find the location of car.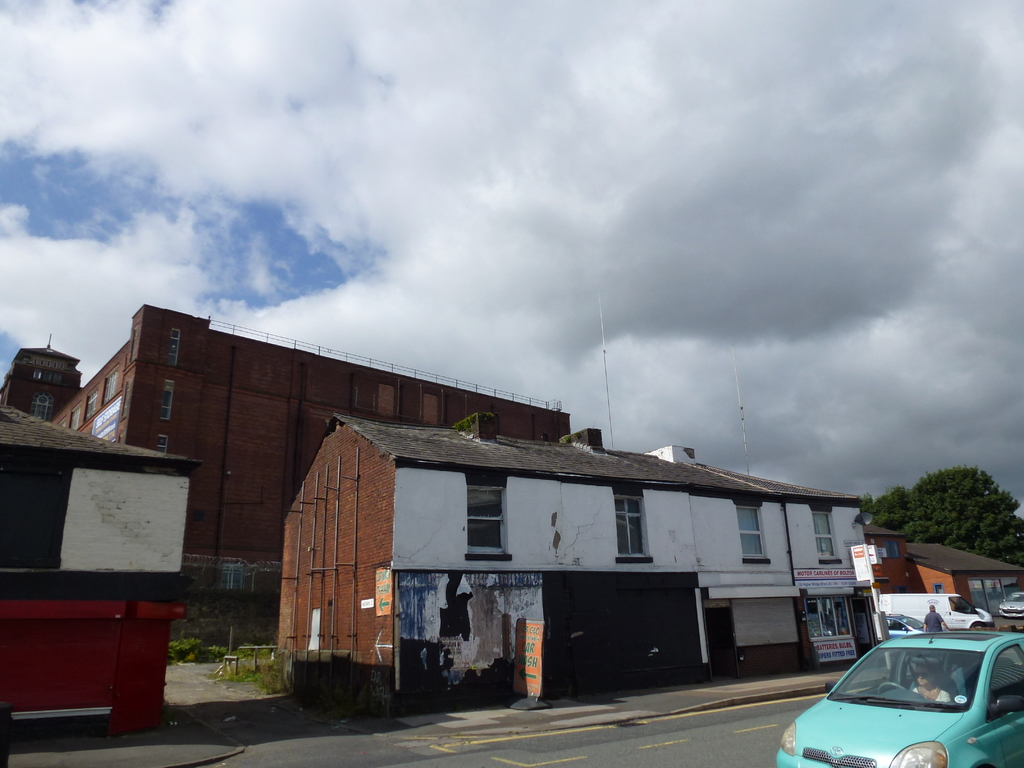
Location: (left=999, top=595, right=1023, bottom=618).
